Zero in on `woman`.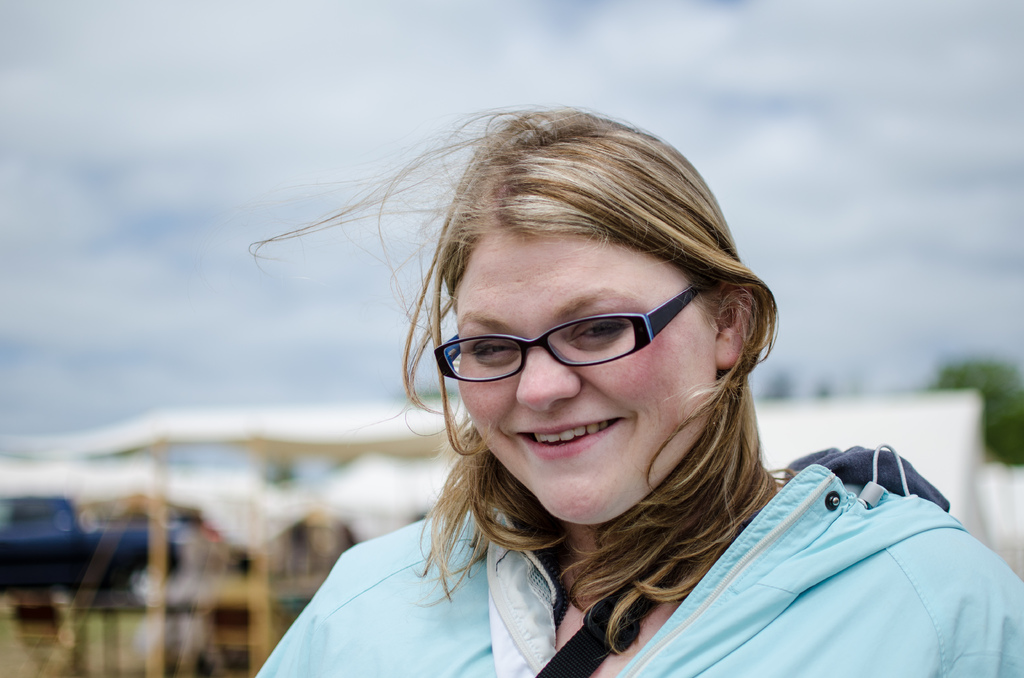
Zeroed in: x1=240 y1=102 x2=1023 y2=675.
